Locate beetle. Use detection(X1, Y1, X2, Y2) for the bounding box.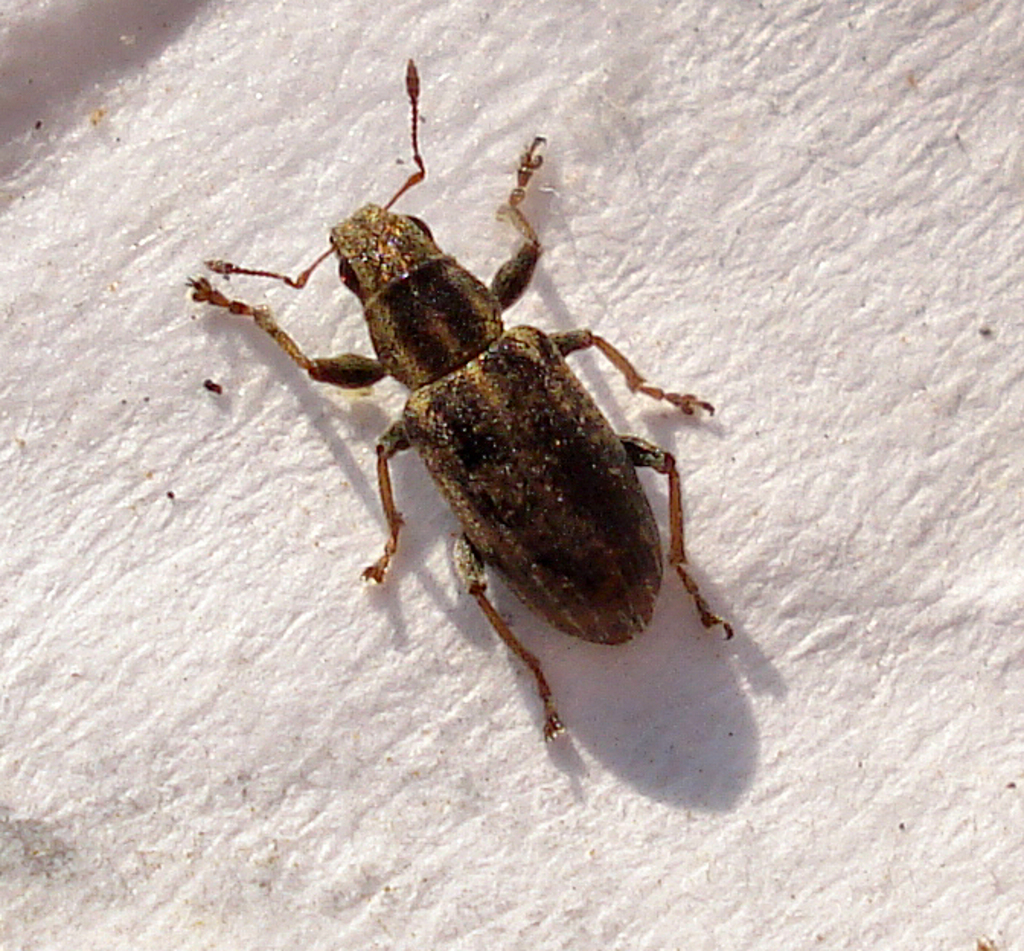
detection(187, 87, 789, 821).
